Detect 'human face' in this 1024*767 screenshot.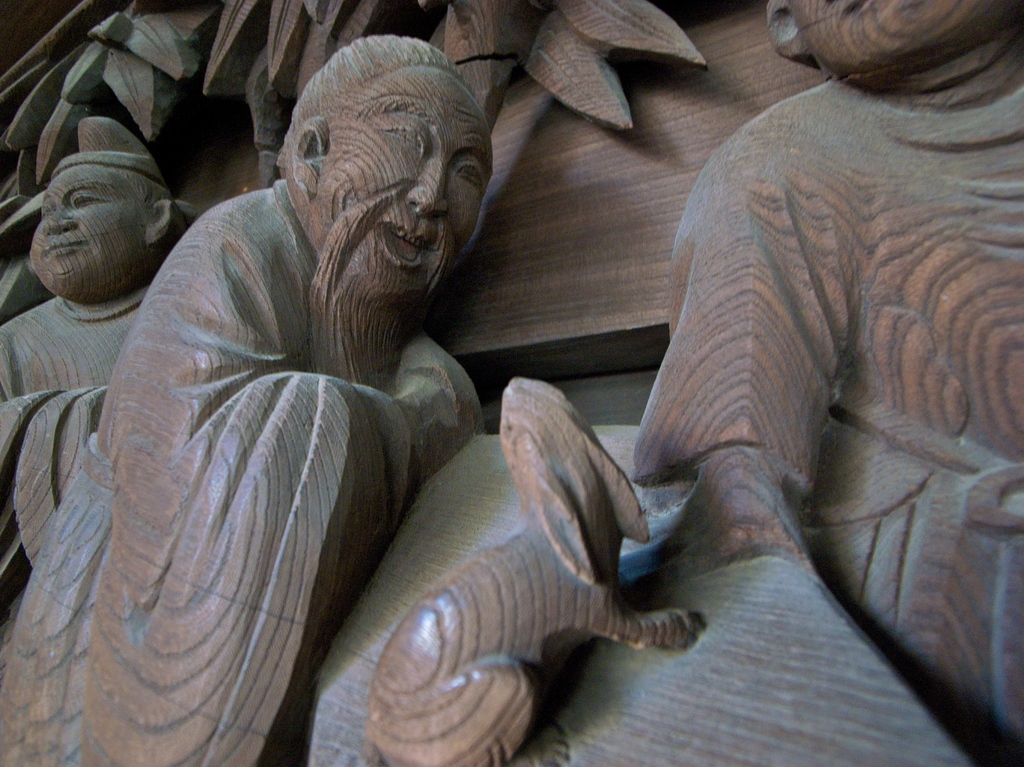
Detection: [x1=27, y1=166, x2=150, y2=295].
